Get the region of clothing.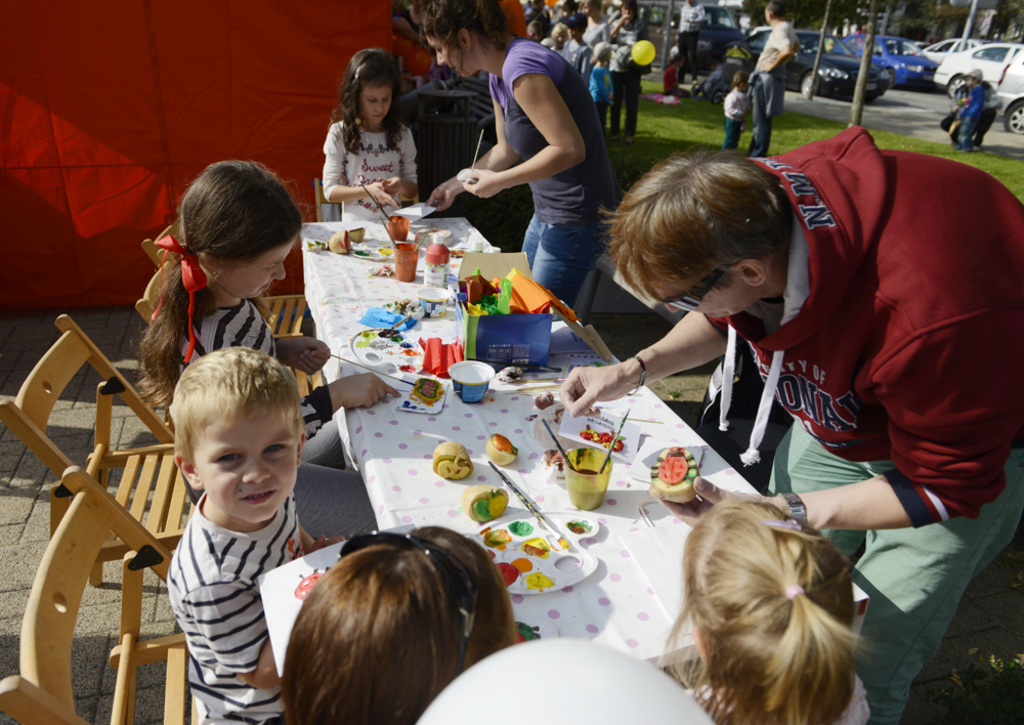
{"x1": 746, "y1": 12, "x2": 793, "y2": 168}.
